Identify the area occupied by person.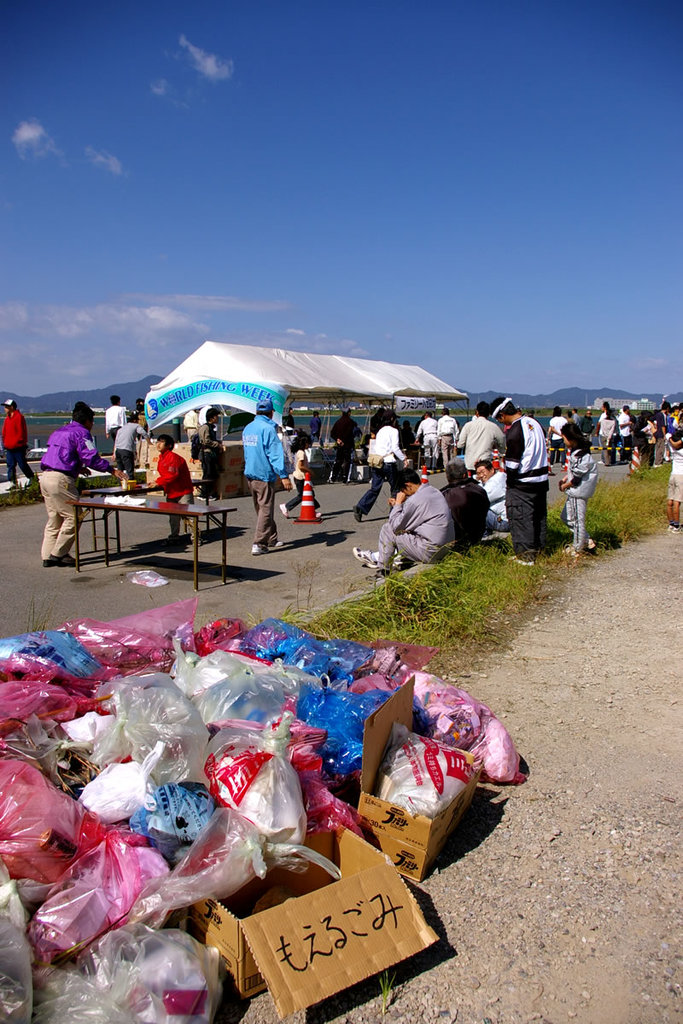
Area: 197 408 222 497.
